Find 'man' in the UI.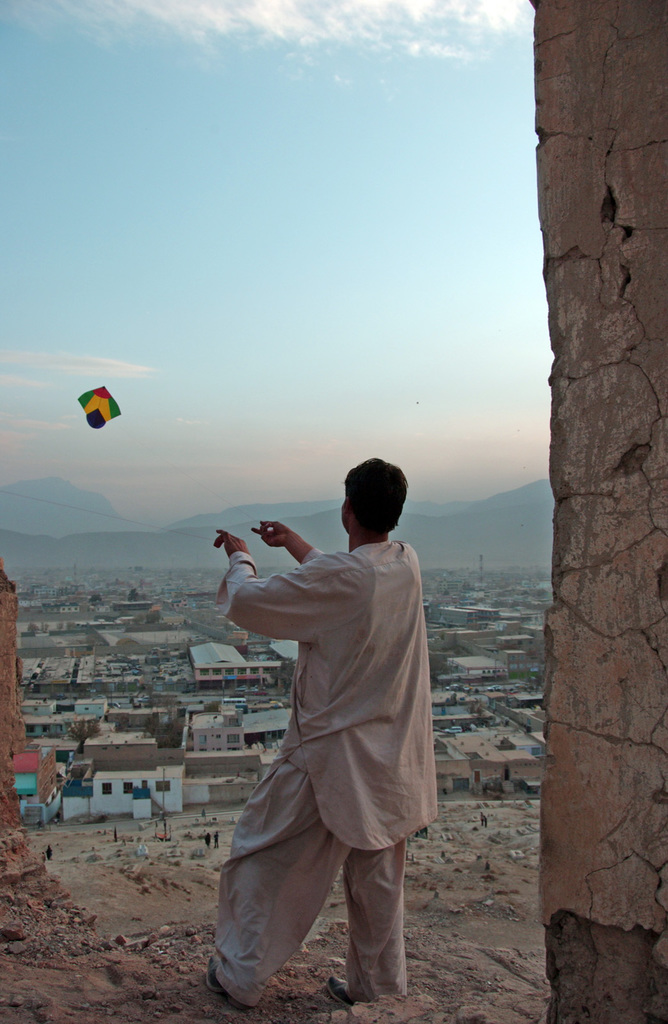
UI element at (x1=200, y1=449, x2=446, y2=997).
